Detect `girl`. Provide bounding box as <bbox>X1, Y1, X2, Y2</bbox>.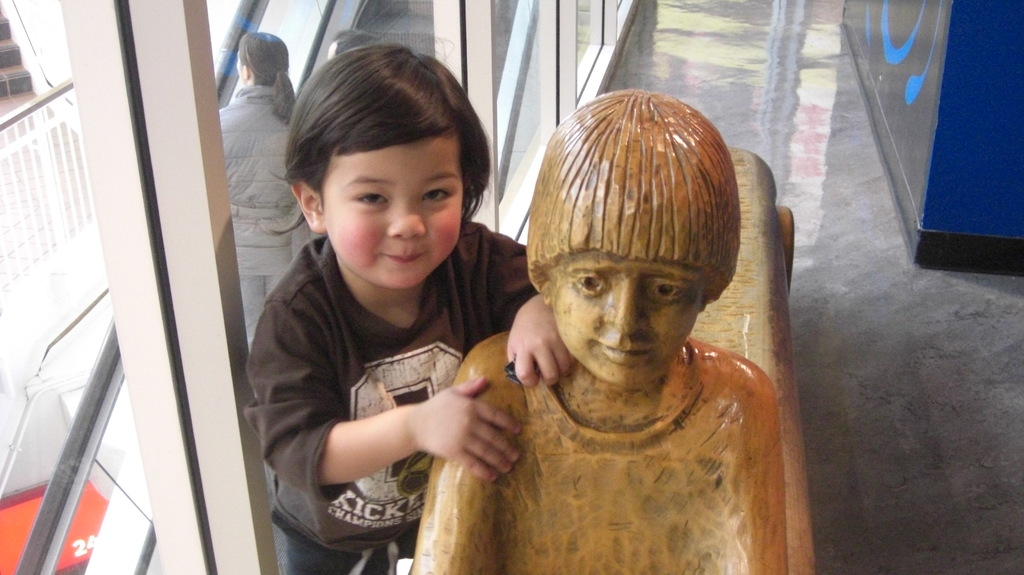
<bbox>241, 40, 579, 574</bbox>.
